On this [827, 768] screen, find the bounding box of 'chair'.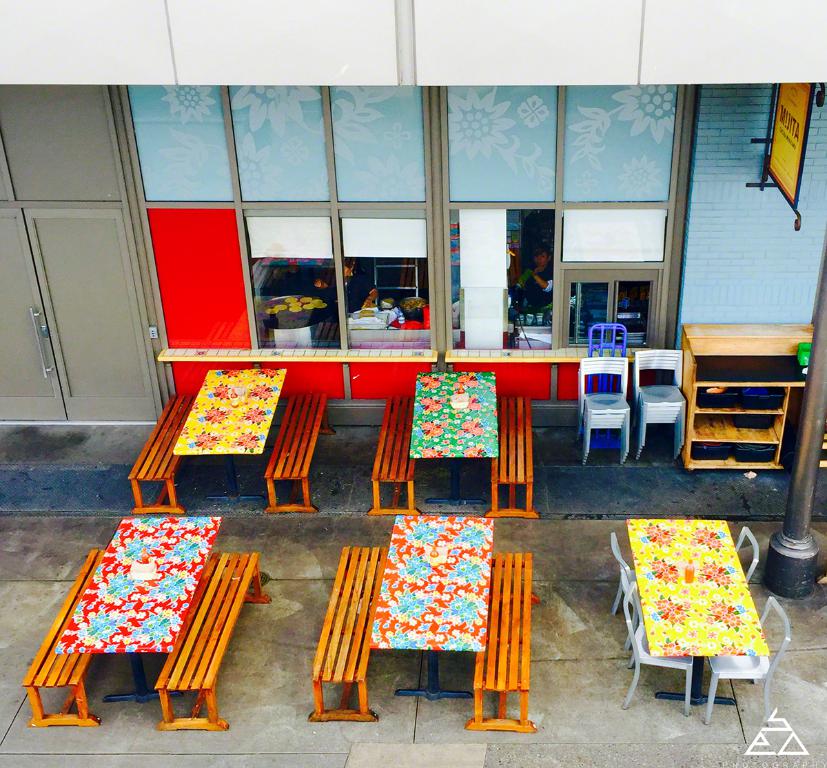
Bounding box: {"left": 619, "top": 583, "right": 695, "bottom": 718}.
